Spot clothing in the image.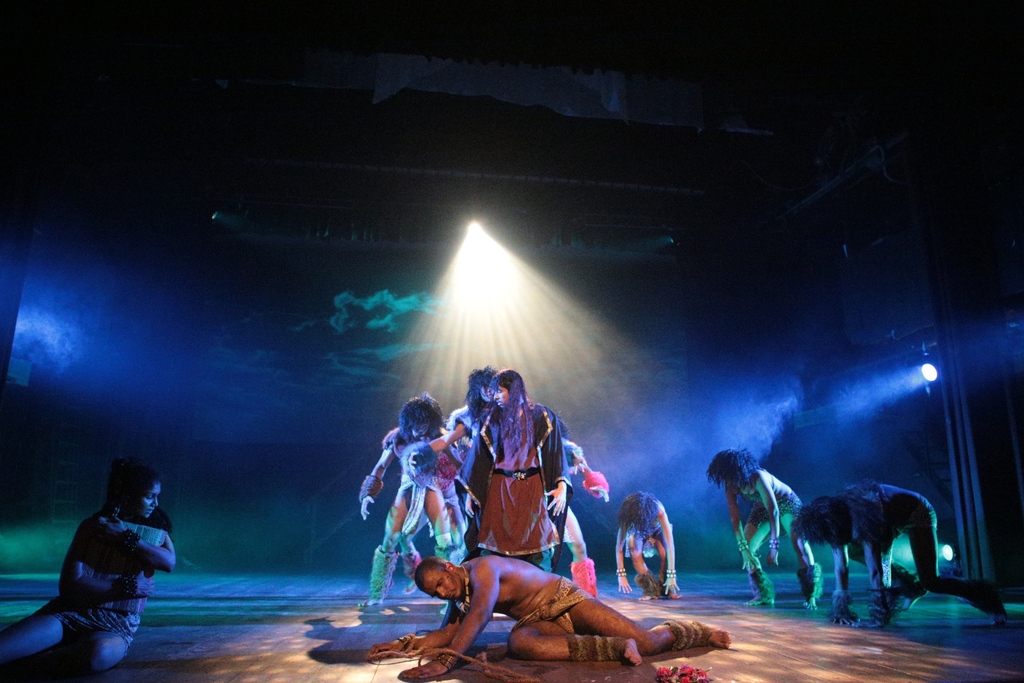
clothing found at 744, 479, 803, 533.
